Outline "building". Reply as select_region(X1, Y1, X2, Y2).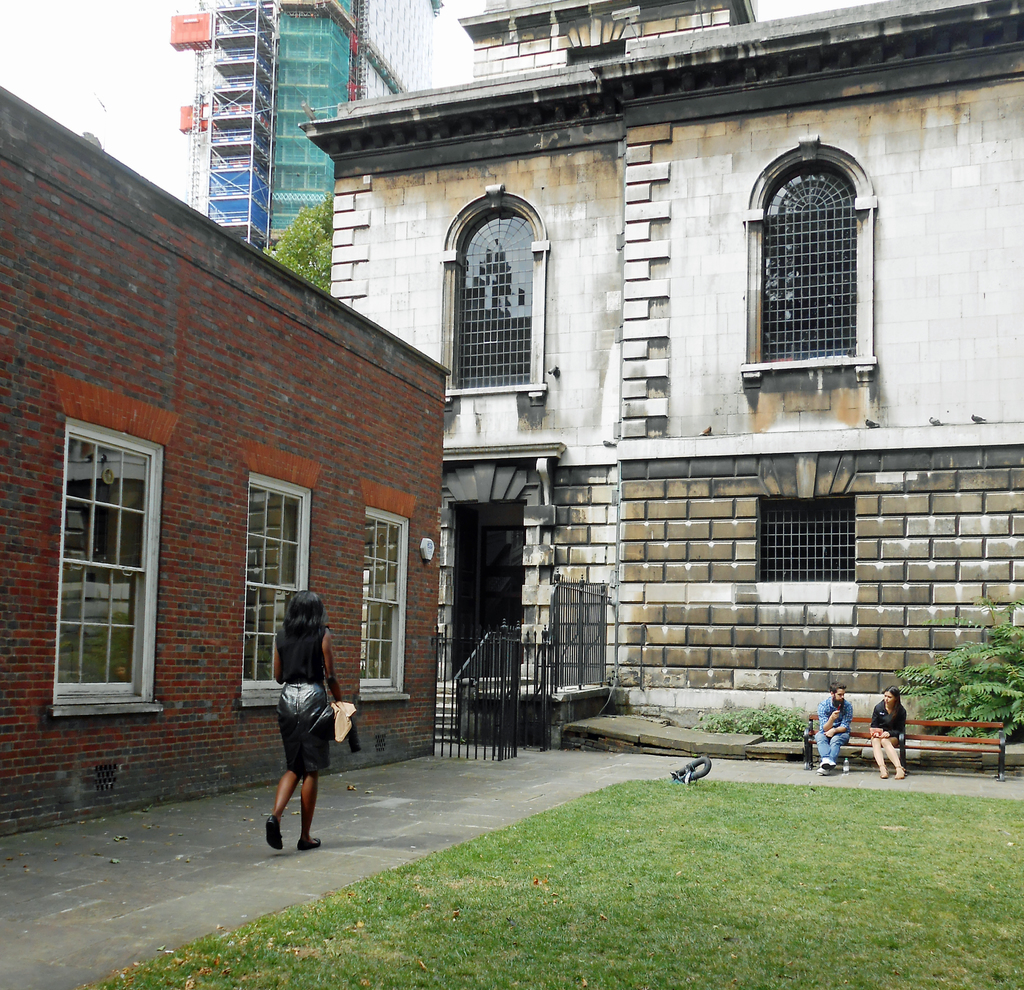
select_region(171, 0, 447, 251).
